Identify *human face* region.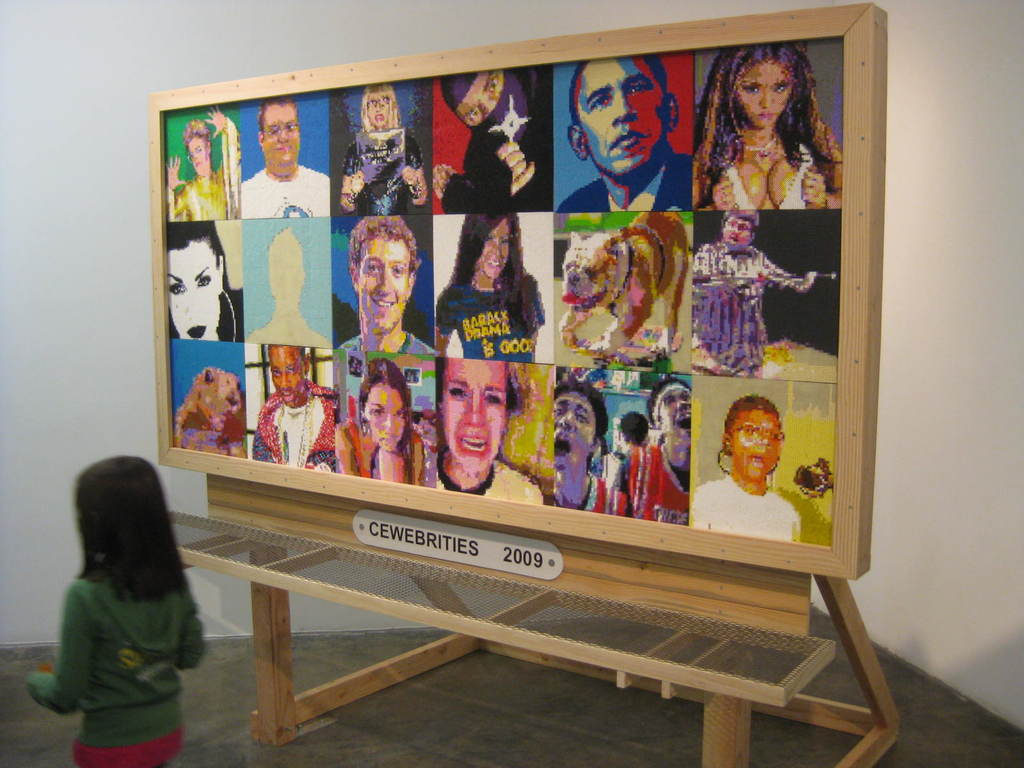
Region: <bbox>473, 214, 511, 283</bbox>.
